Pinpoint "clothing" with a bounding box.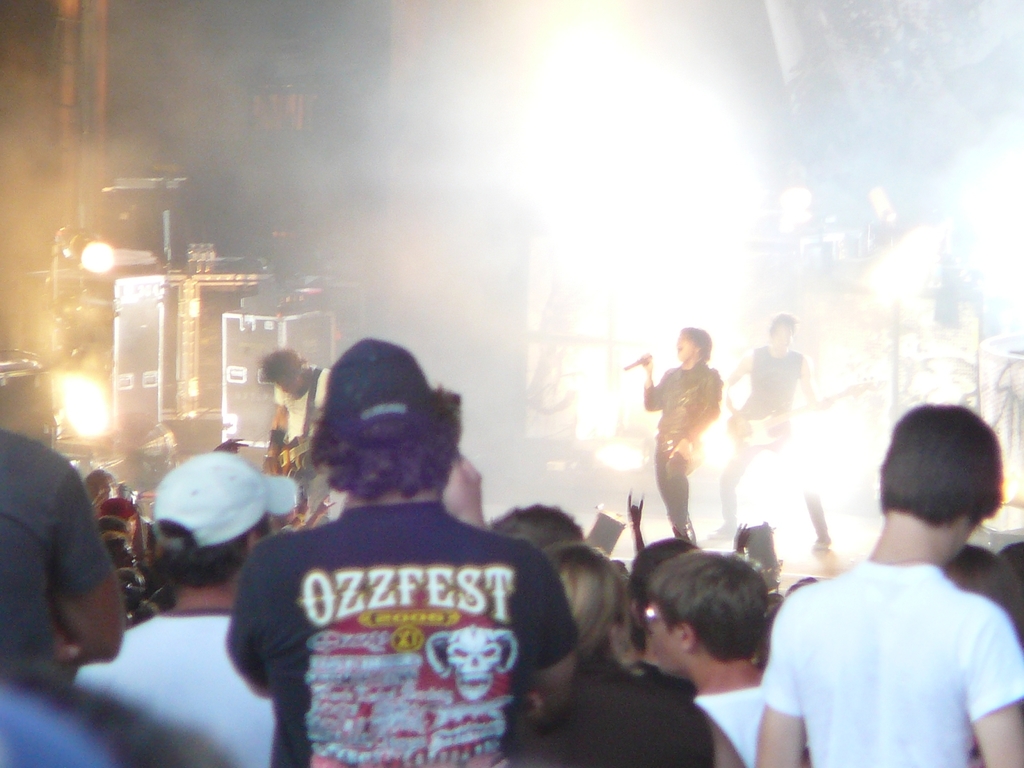
region(721, 344, 833, 542).
